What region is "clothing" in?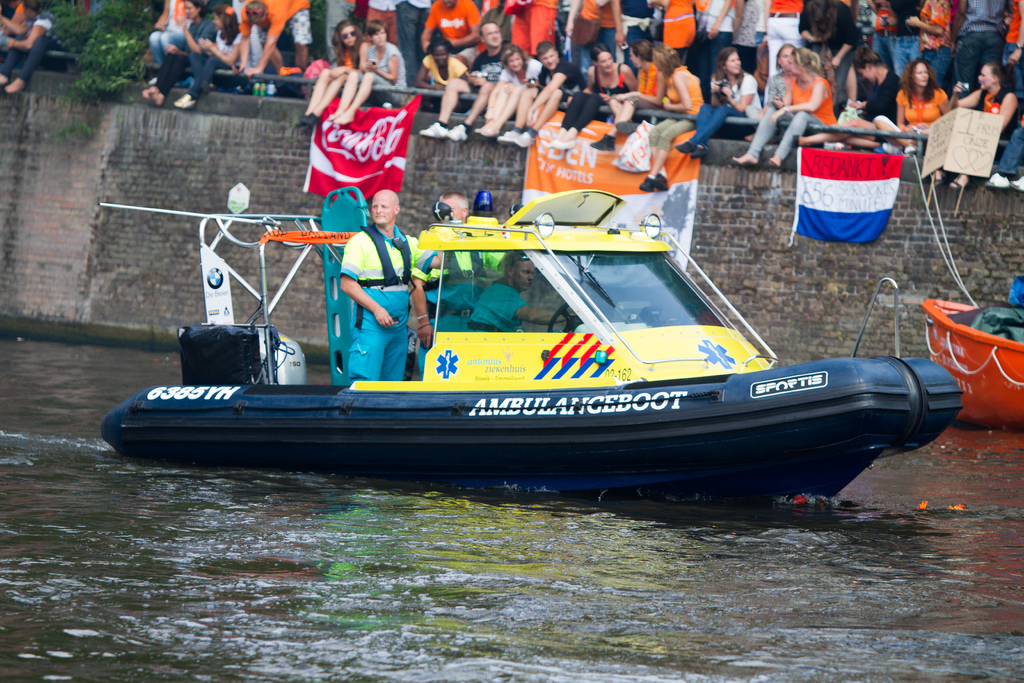
crop(391, 0, 432, 90).
